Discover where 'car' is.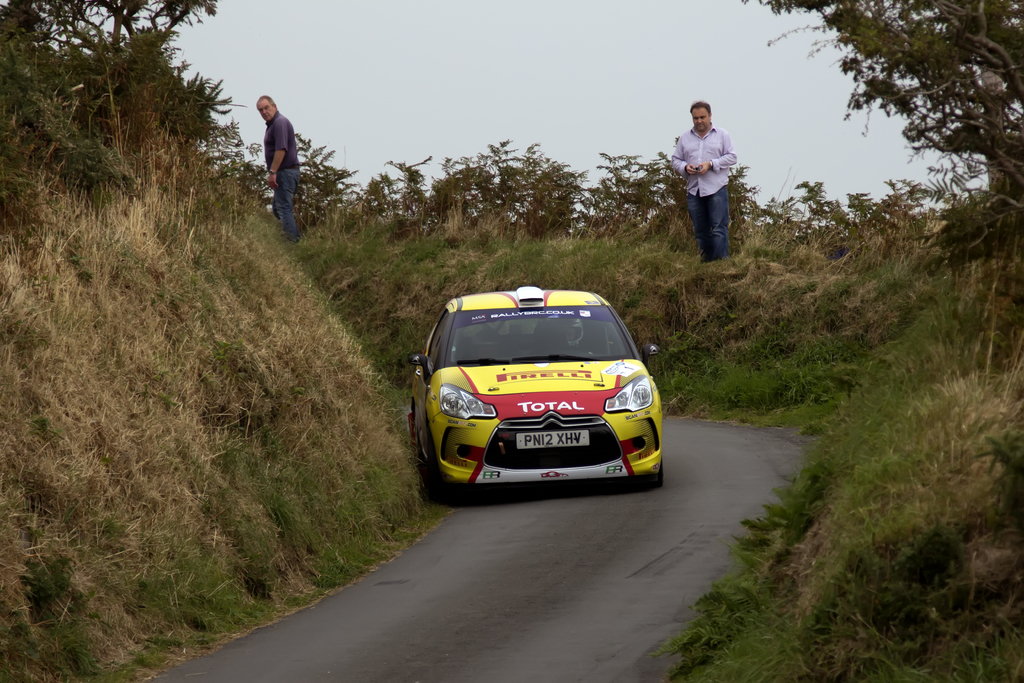
Discovered at 406,284,665,490.
